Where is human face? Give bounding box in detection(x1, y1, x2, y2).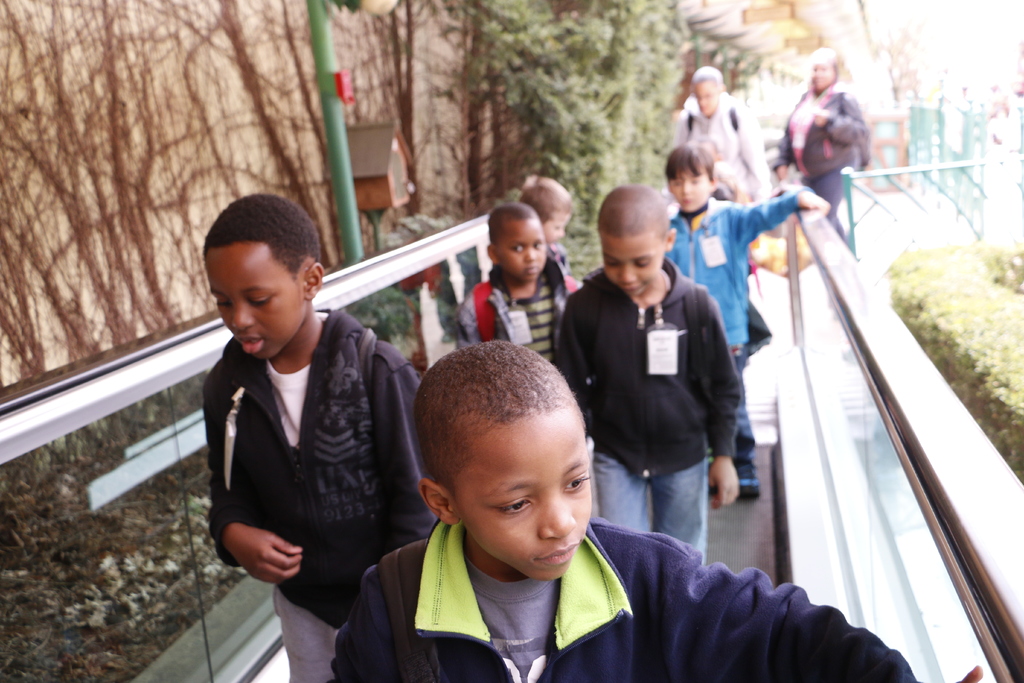
detection(673, 164, 709, 209).
